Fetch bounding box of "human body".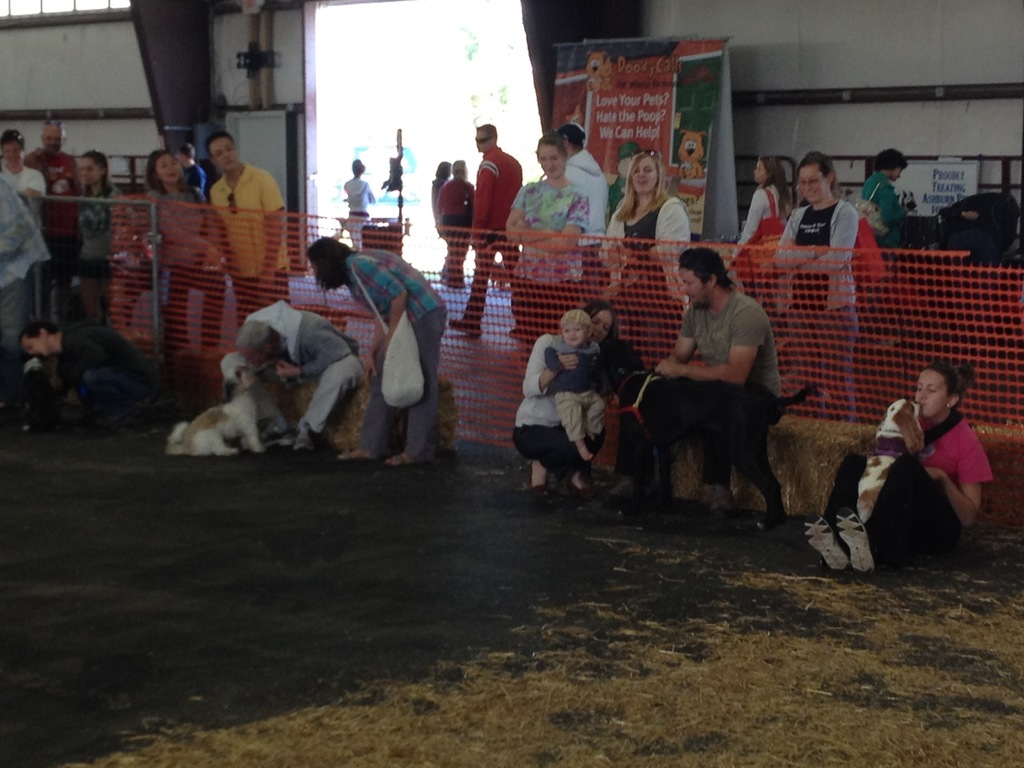
Bbox: left=545, top=310, right=610, bottom=460.
